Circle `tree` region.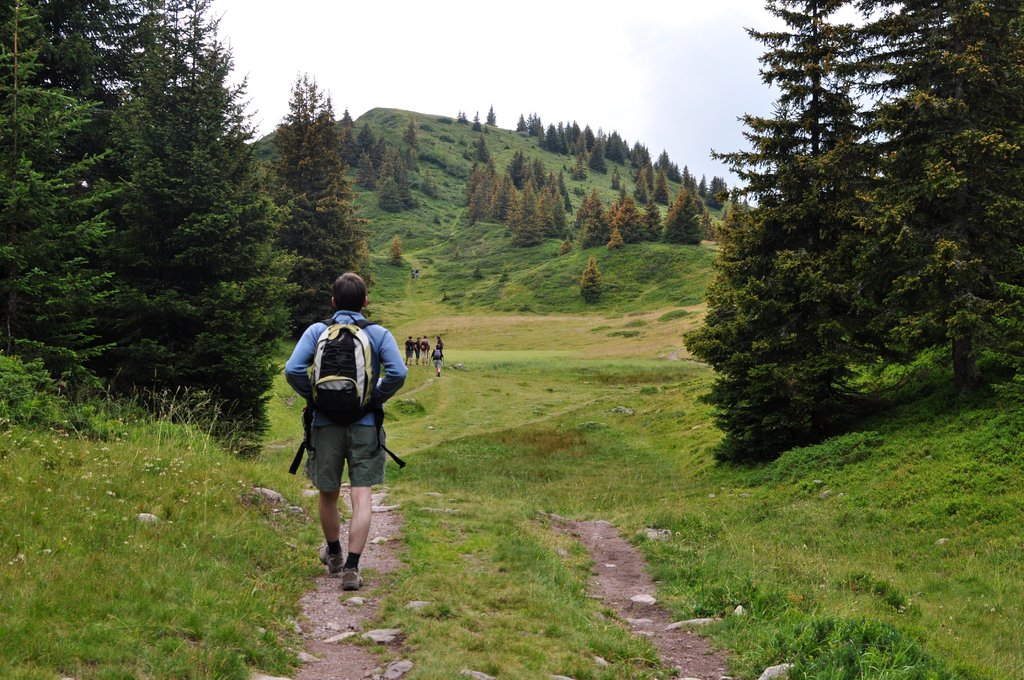
Region: crop(693, 22, 992, 465).
